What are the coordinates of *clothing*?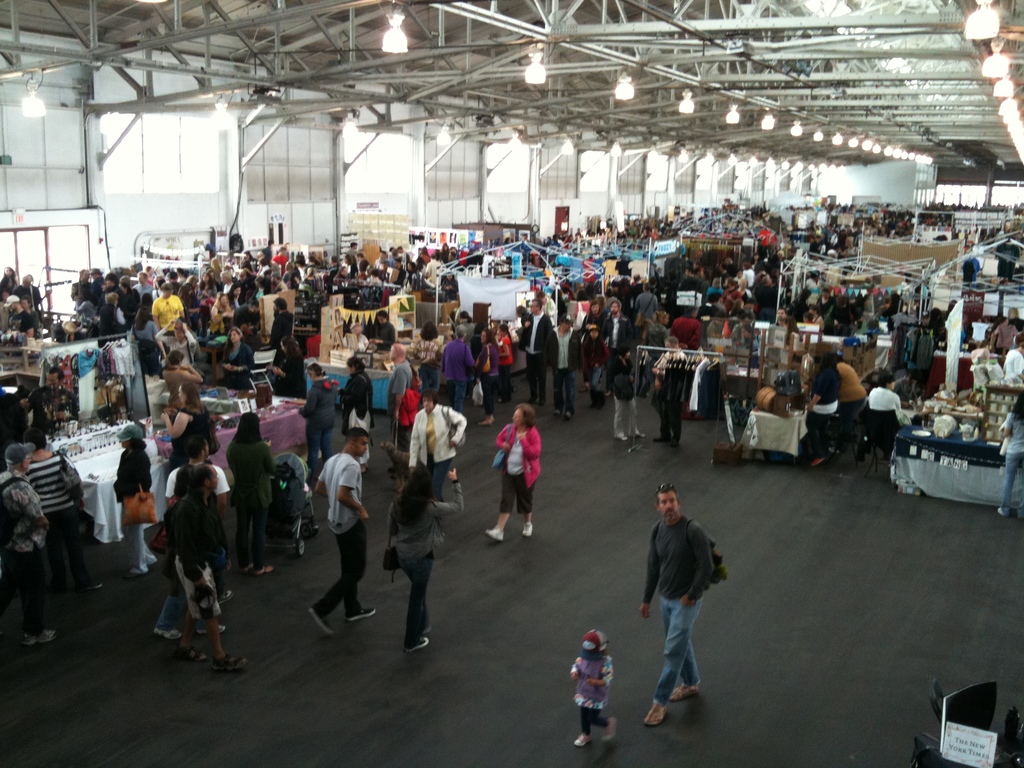
404, 404, 465, 500.
